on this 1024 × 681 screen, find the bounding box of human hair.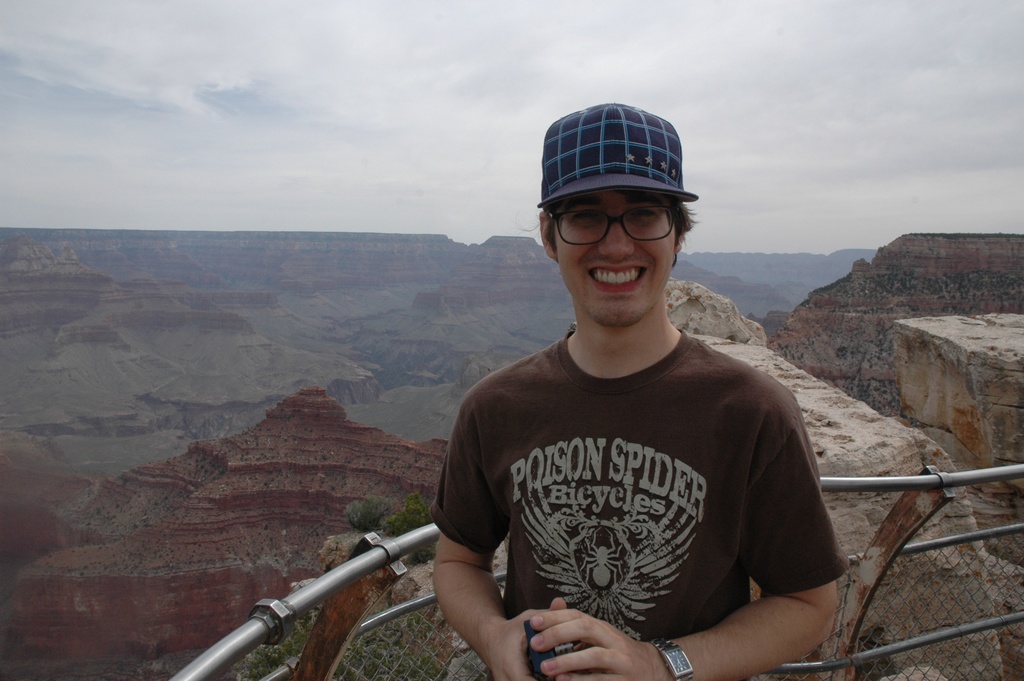
Bounding box: pyautogui.locateOnScreen(542, 197, 701, 268).
